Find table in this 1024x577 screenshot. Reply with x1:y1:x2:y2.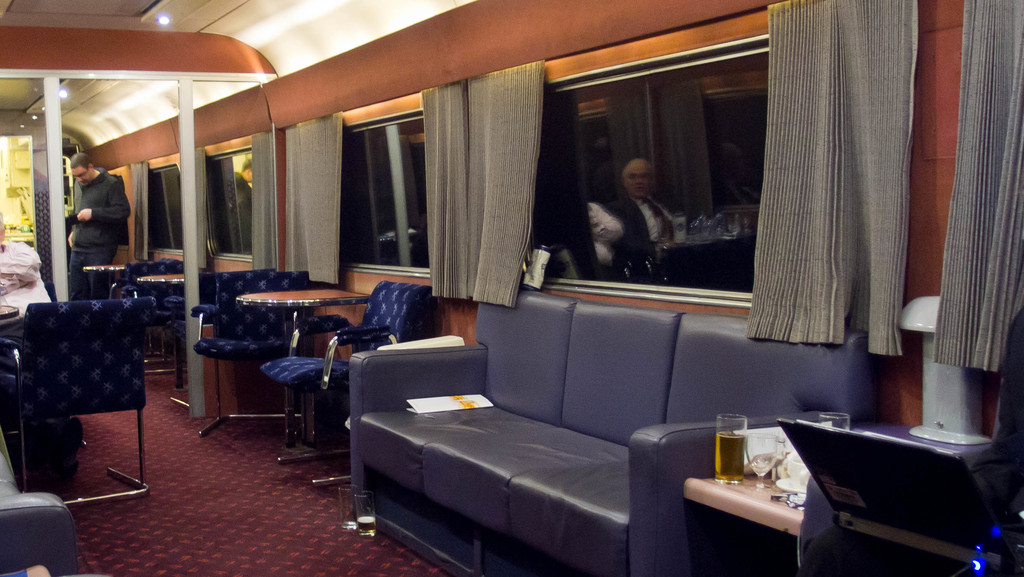
134:270:186:284.
